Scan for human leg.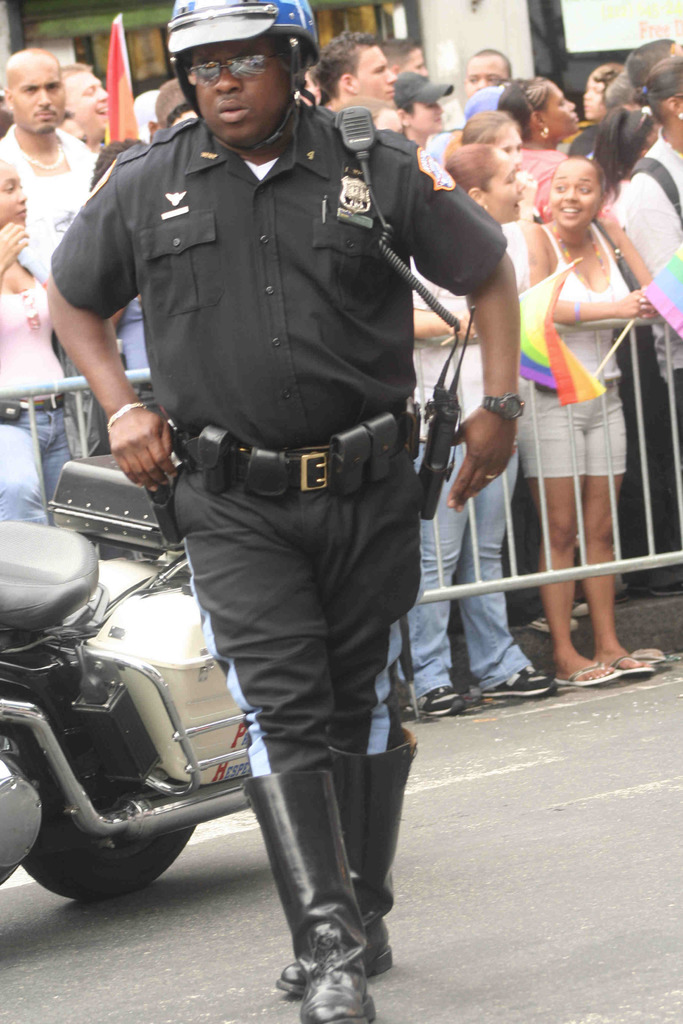
Scan result: Rect(464, 447, 532, 696).
